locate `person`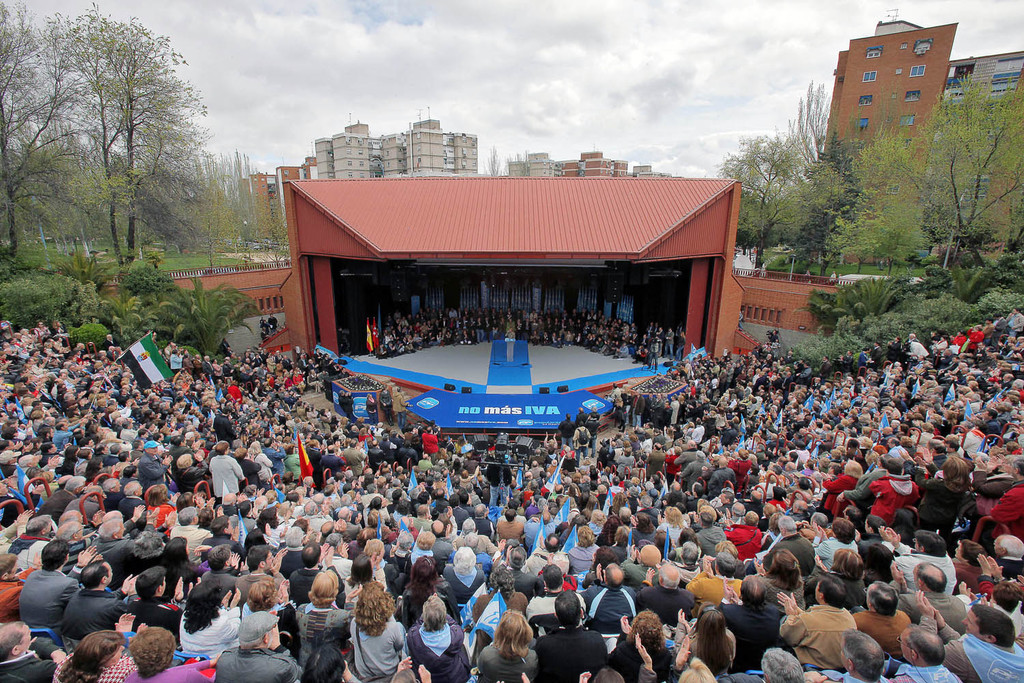
Rect(271, 512, 318, 567)
